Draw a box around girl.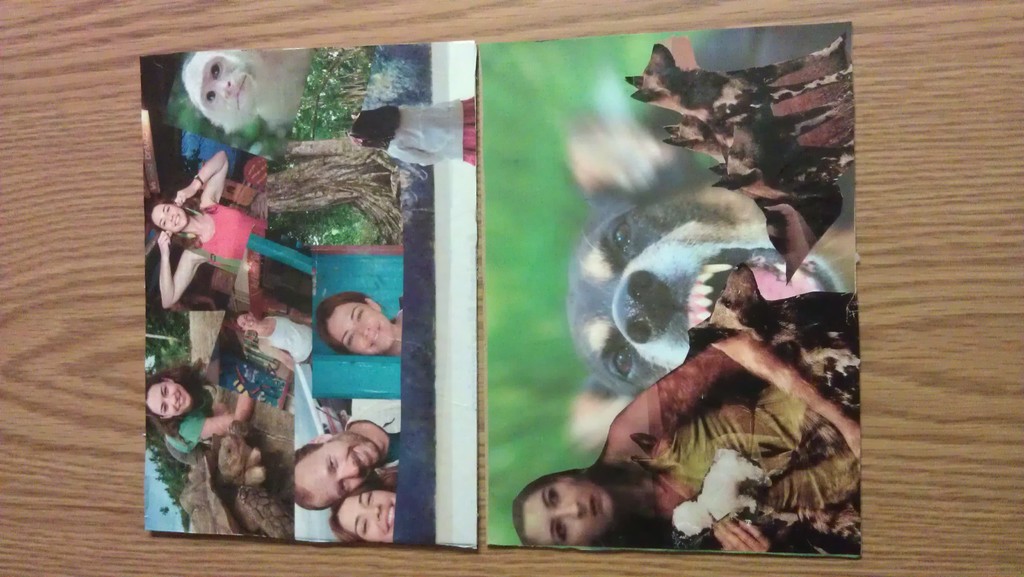
pyautogui.locateOnScreen(235, 311, 312, 372).
